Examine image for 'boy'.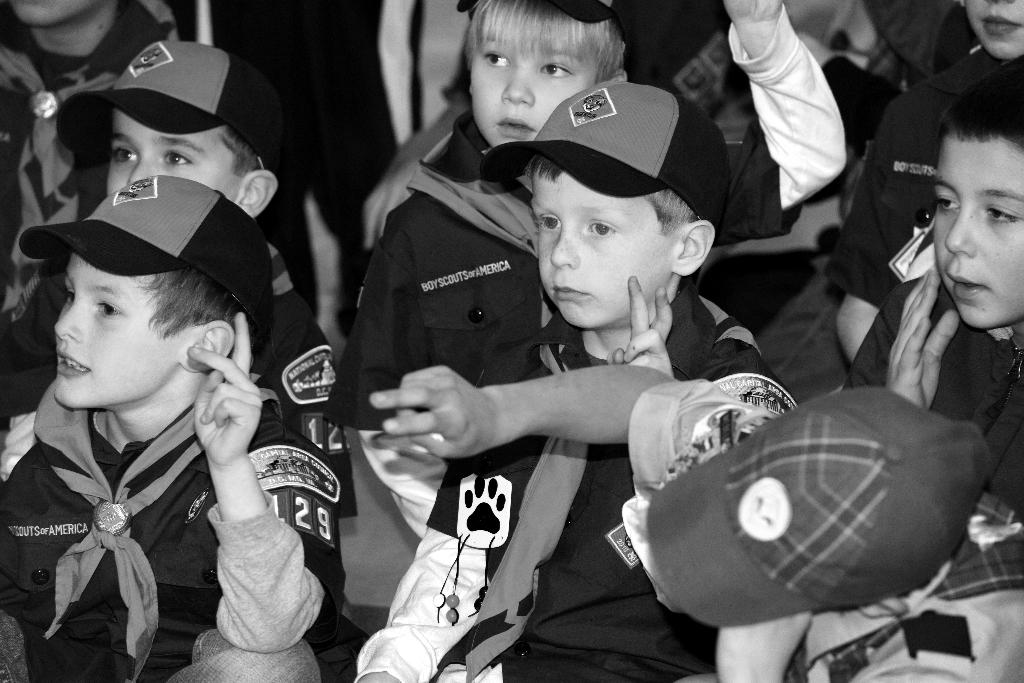
Examination result: rect(363, 370, 1023, 682).
